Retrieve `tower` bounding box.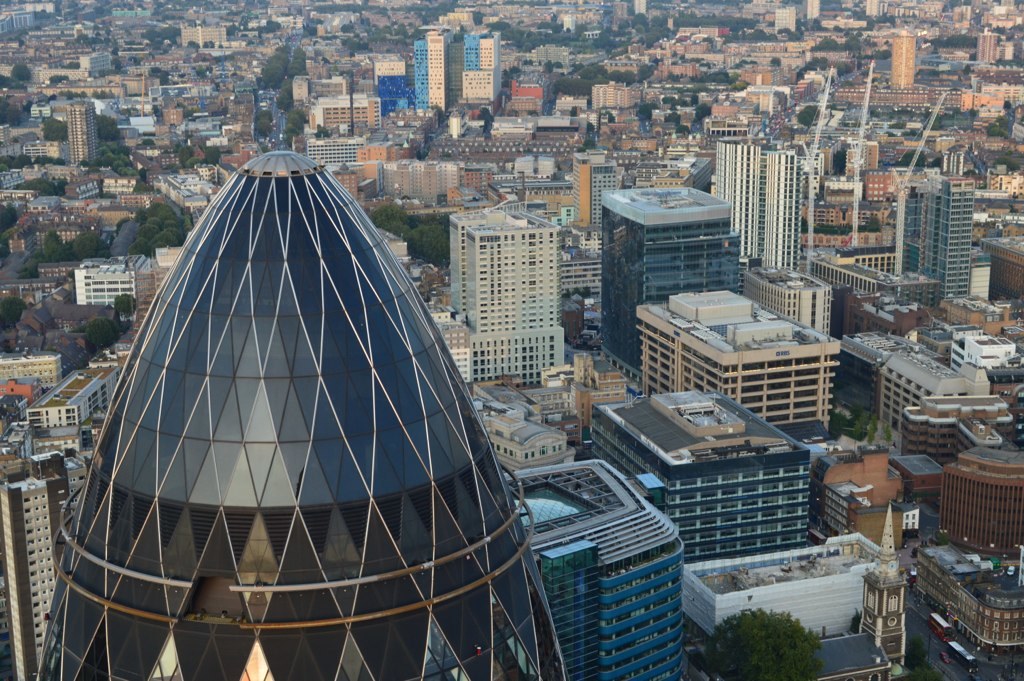
Bounding box: 411 19 452 126.
